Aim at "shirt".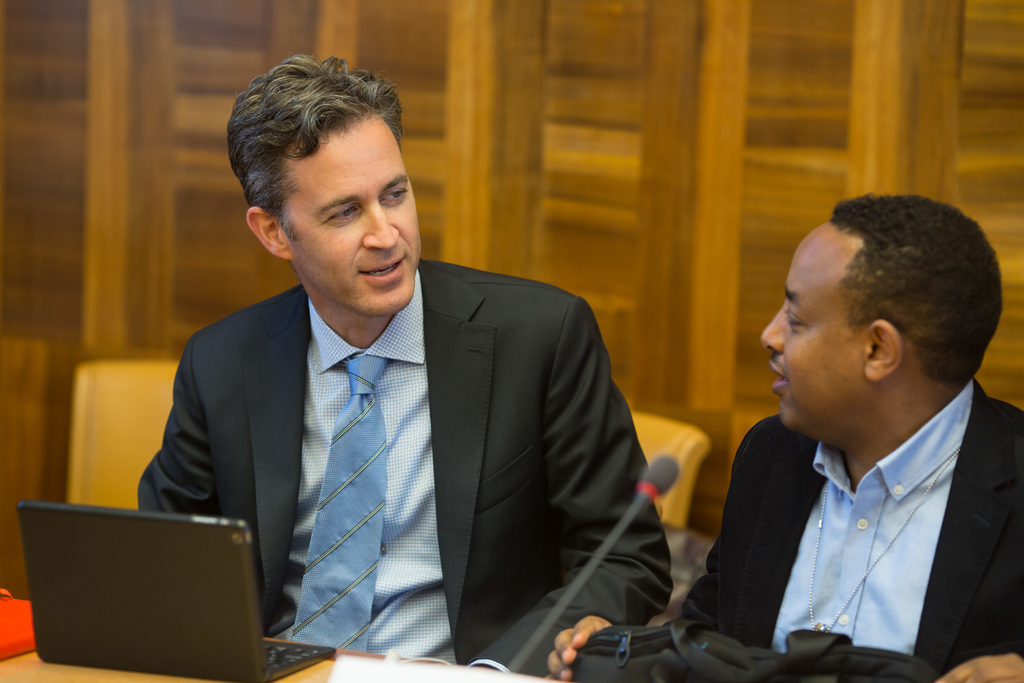
Aimed at x1=772 y1=378 x2=976 y2=653.
